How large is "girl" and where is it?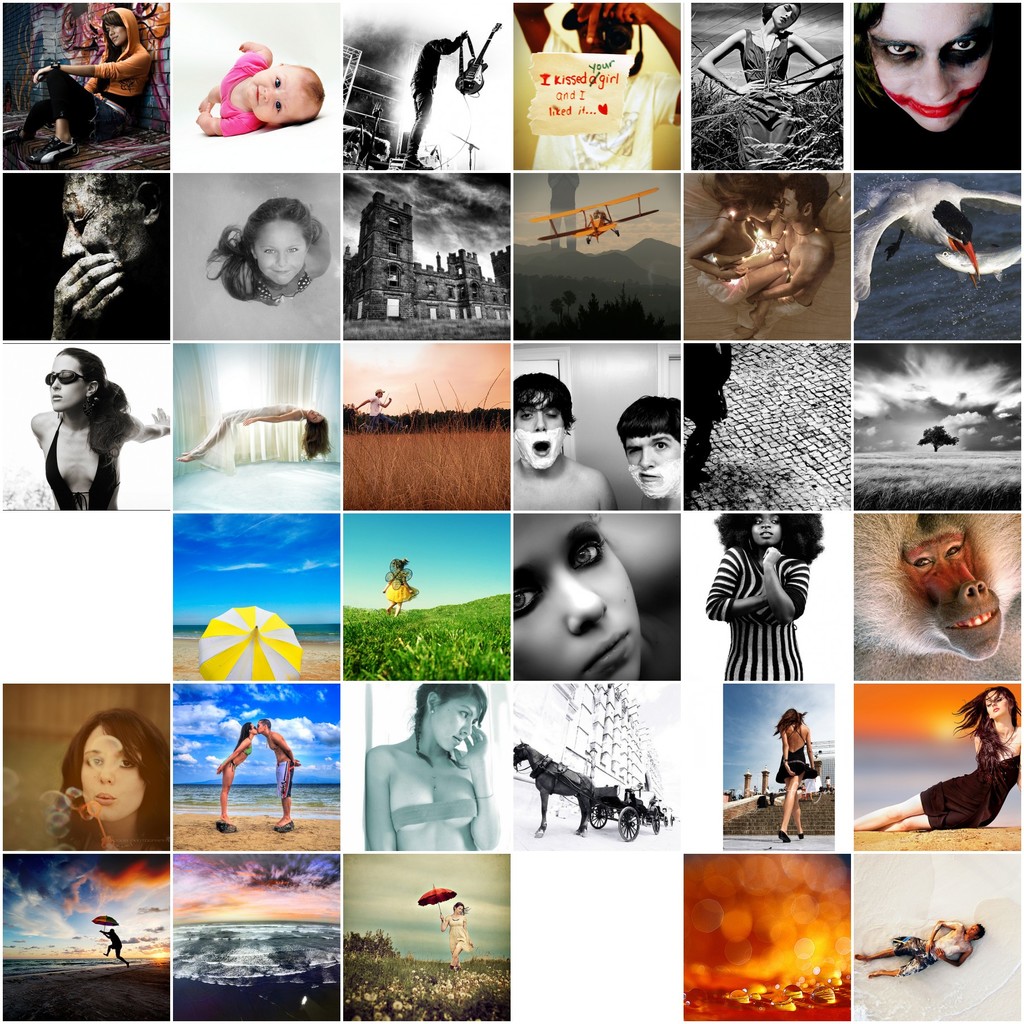
Bounding box: (left=517, top=515, right=650, bottom=682).
